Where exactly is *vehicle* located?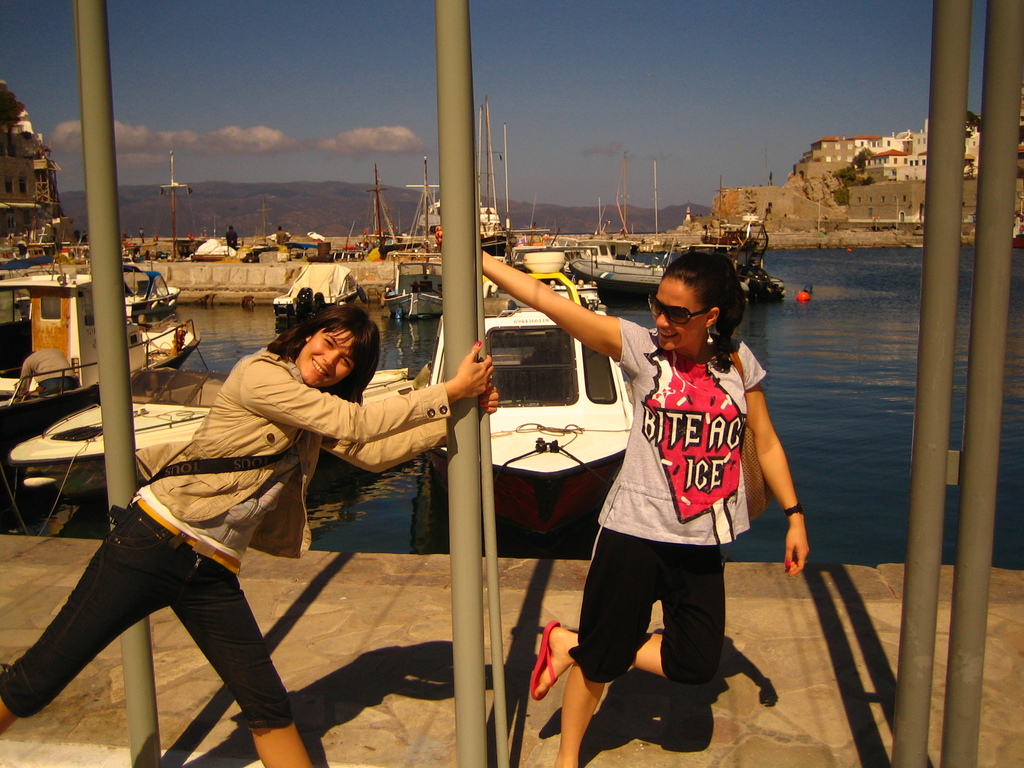
Its bounding box is left=0, top=262, right=202, bottom=417.
